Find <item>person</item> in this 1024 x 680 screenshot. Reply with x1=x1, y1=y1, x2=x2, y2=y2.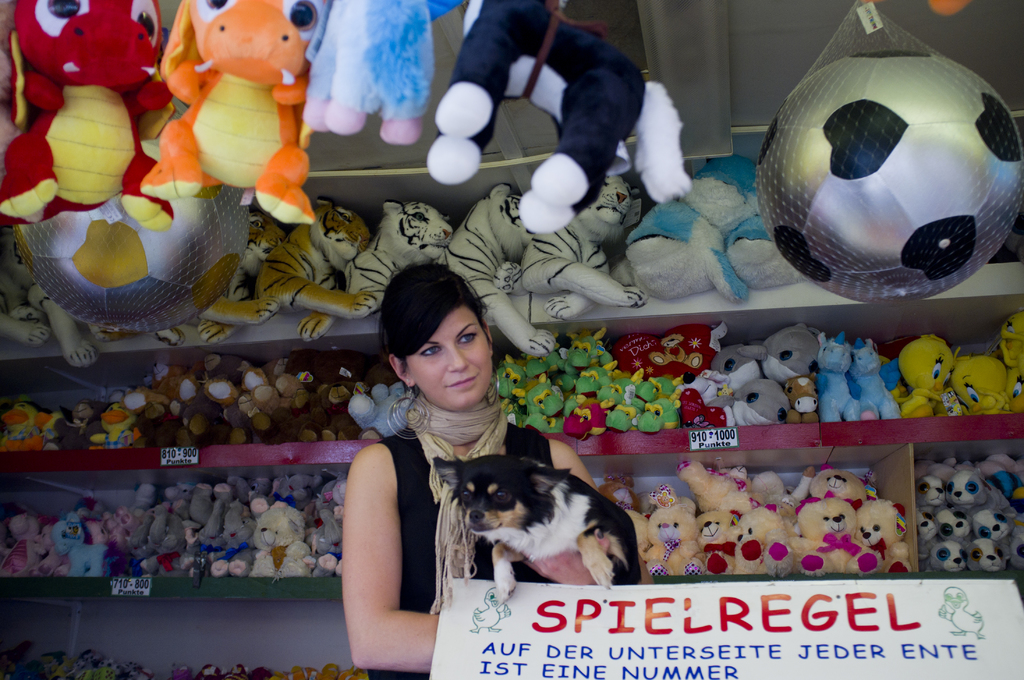
x1=326, y1=254, x2=506, y2=662.
